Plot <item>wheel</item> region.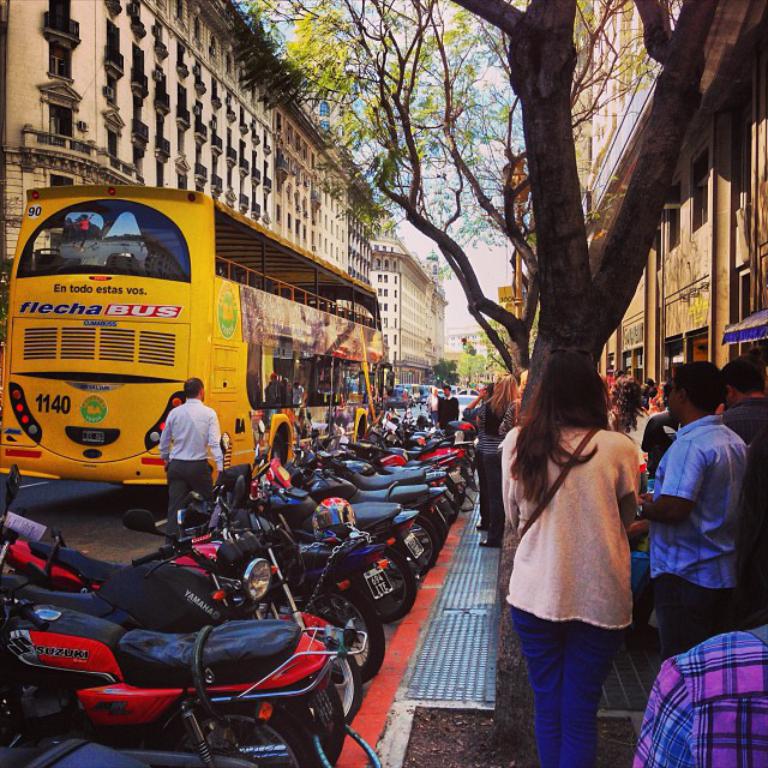
Plotted at bbox=[168, 704, 322, 767].
